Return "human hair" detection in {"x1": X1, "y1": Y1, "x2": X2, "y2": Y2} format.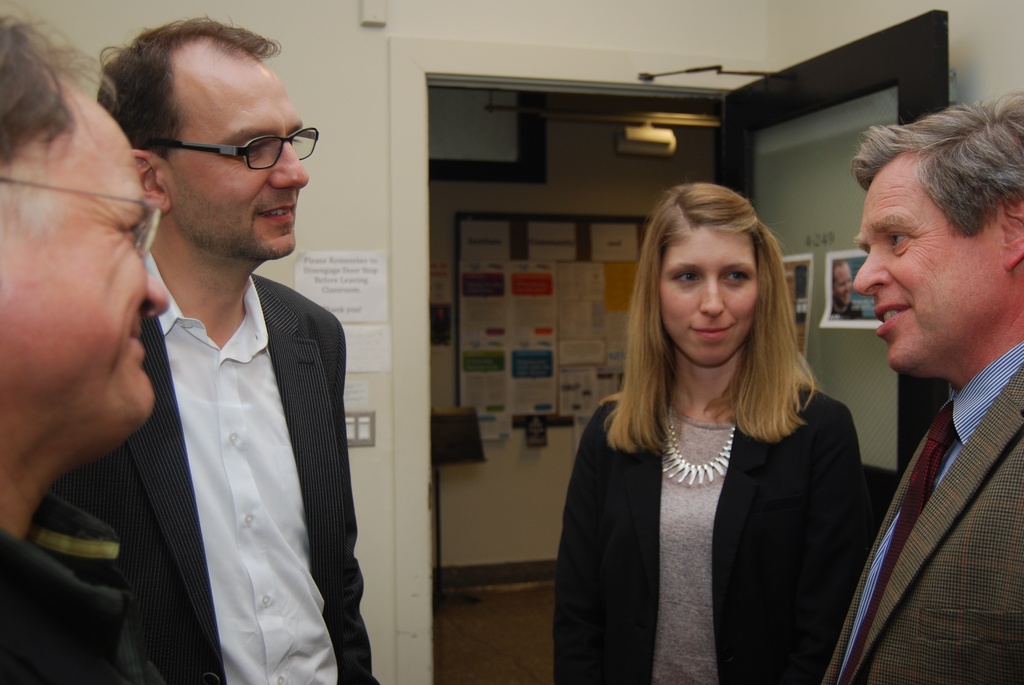
{"x1": 95, "y1": 12, "x2": 285, "y2": 156}.
